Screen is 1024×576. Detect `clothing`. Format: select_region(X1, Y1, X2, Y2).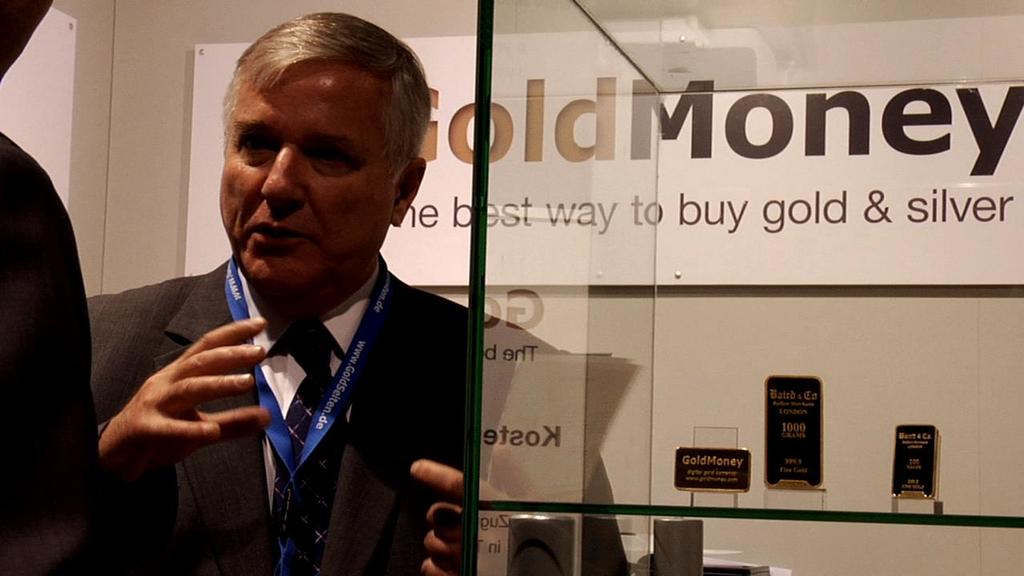
select_region(0, 127, 87, 575).
